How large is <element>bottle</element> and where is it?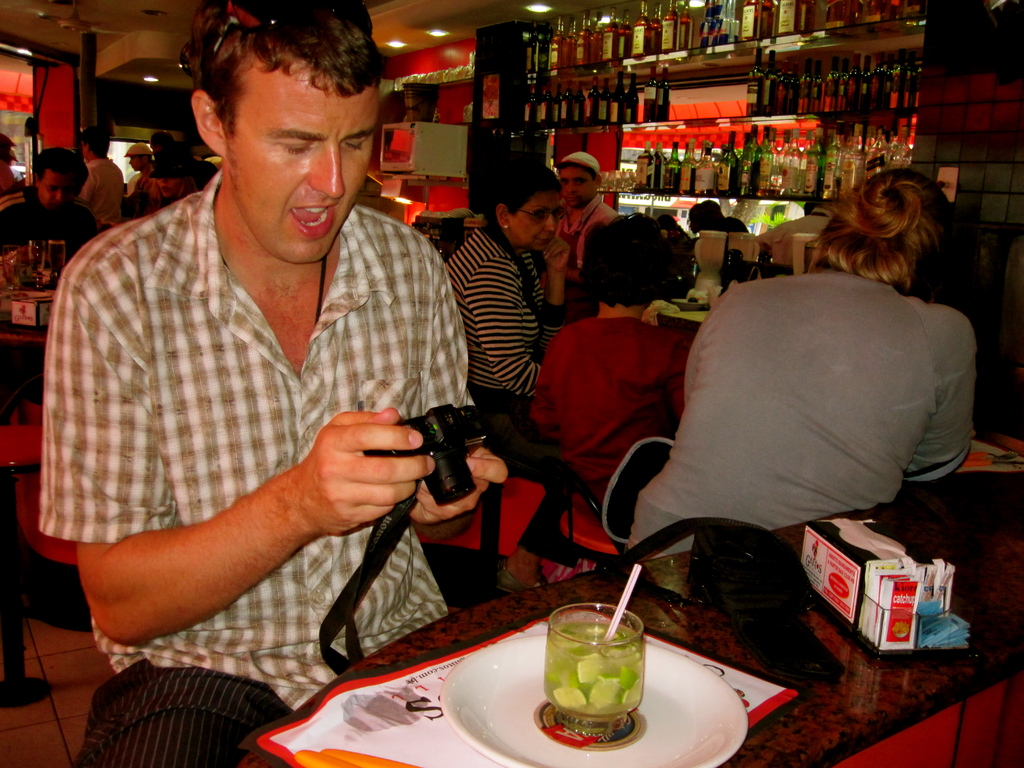
Bounding box: (left=807, top=130, right=822, bottom=195).
